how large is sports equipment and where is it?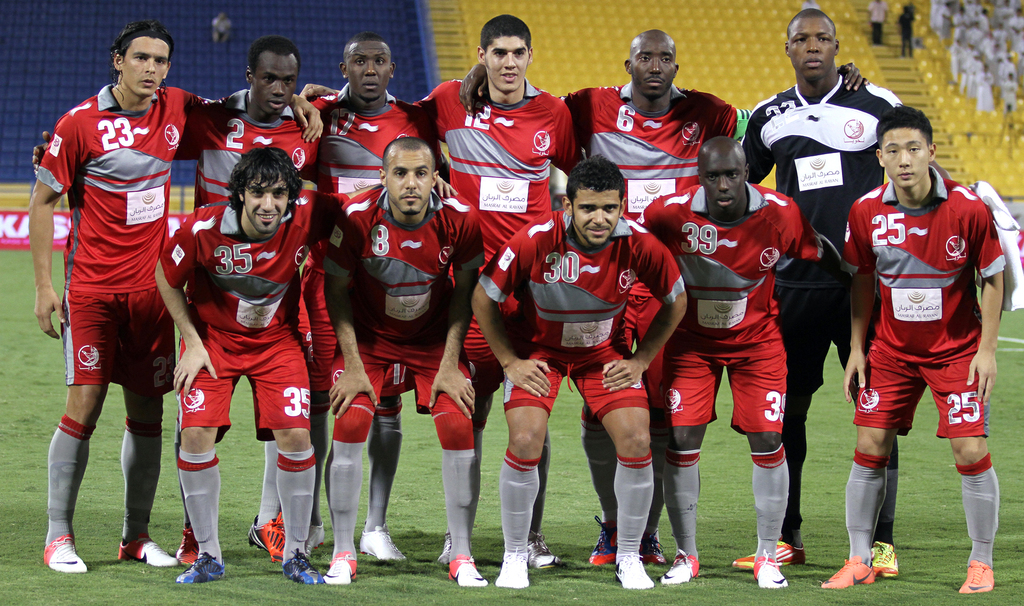
Bounding box: [731, 543, 806, 569].
